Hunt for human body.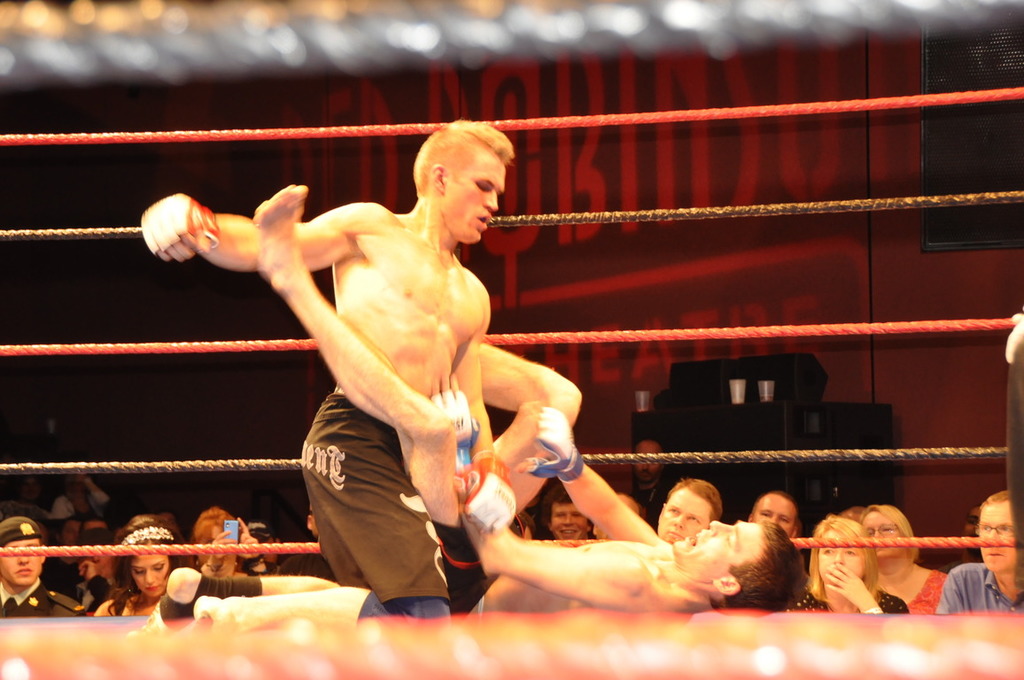
Hunted down at 130/113/516/636.
